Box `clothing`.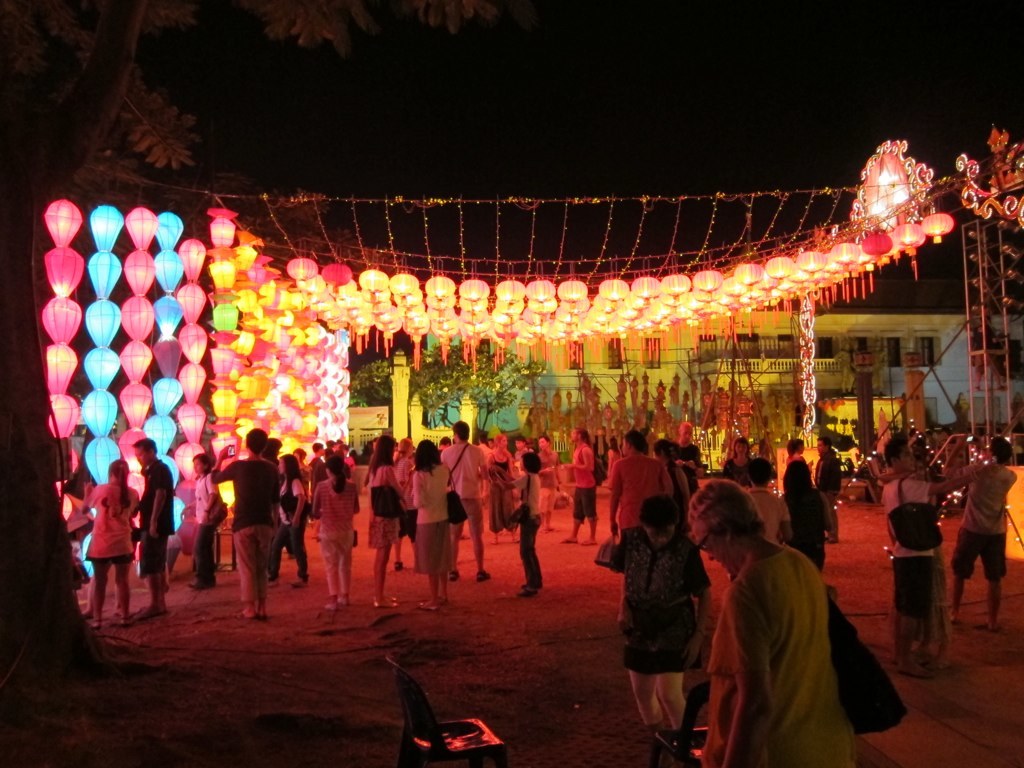
813 455 834 511.
